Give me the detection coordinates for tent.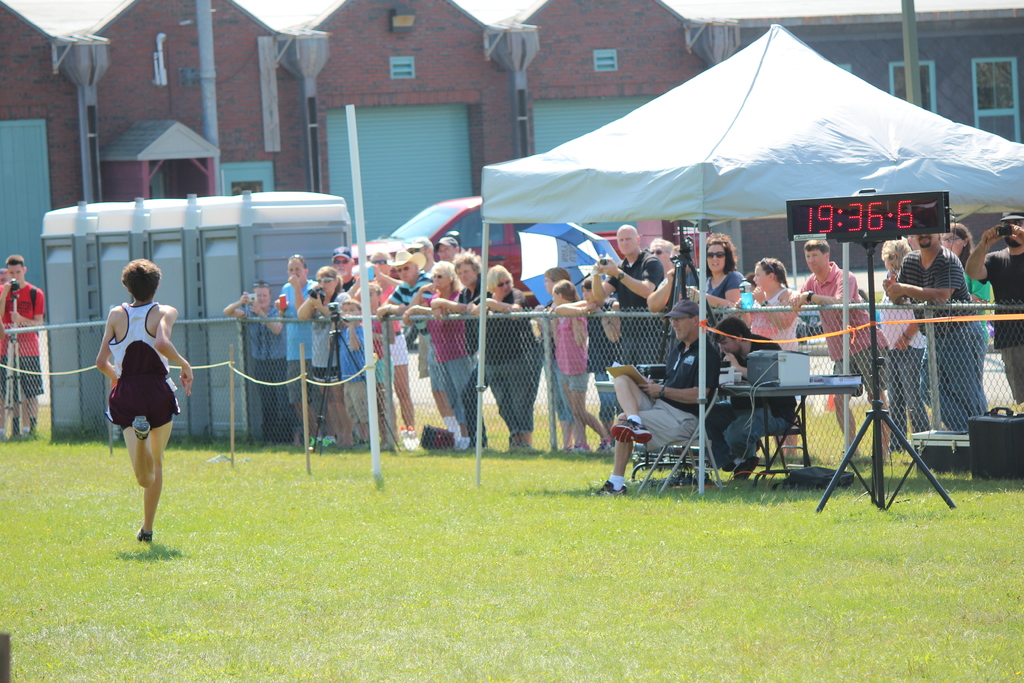
rect(515, 214, 625, 319).
